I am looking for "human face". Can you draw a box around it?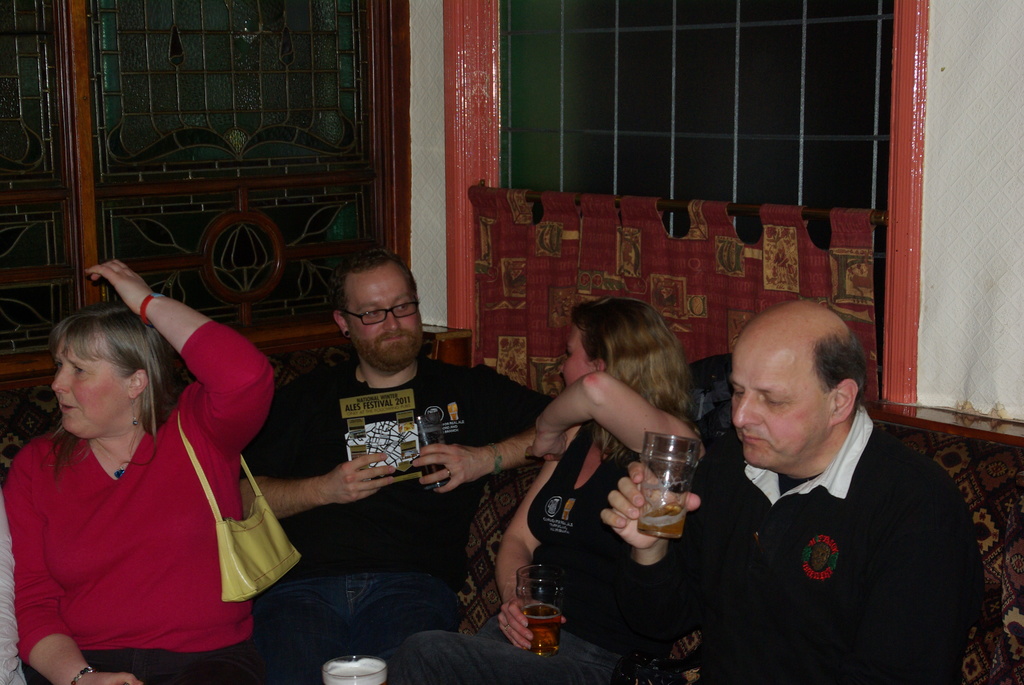
Sure, the bounding box is 349/269/417/358.
